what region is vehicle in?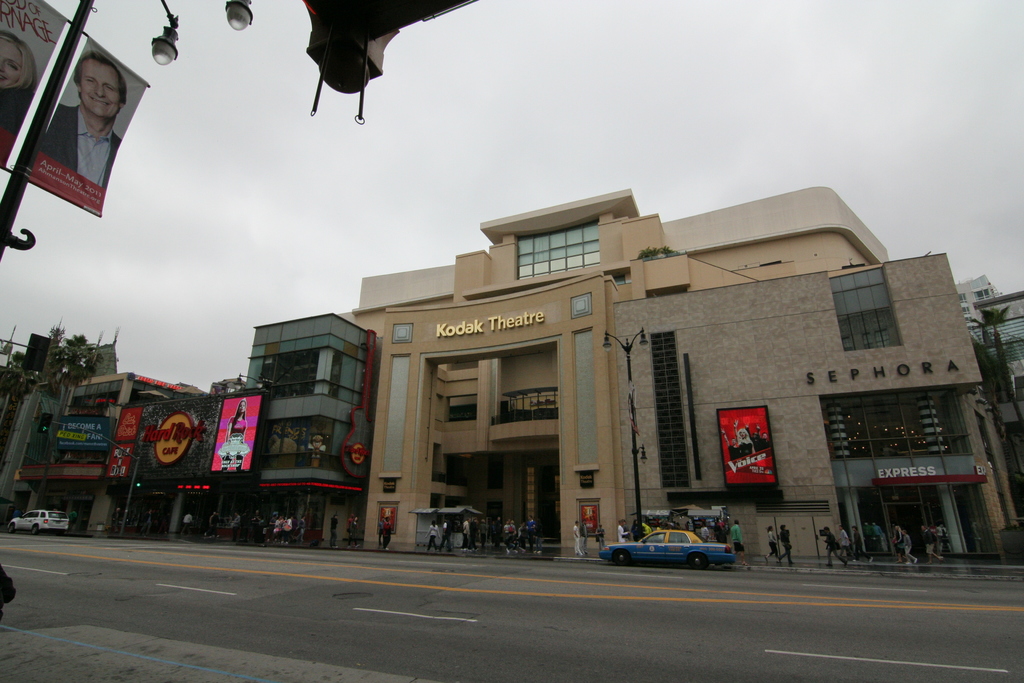
6 509 71 533.
